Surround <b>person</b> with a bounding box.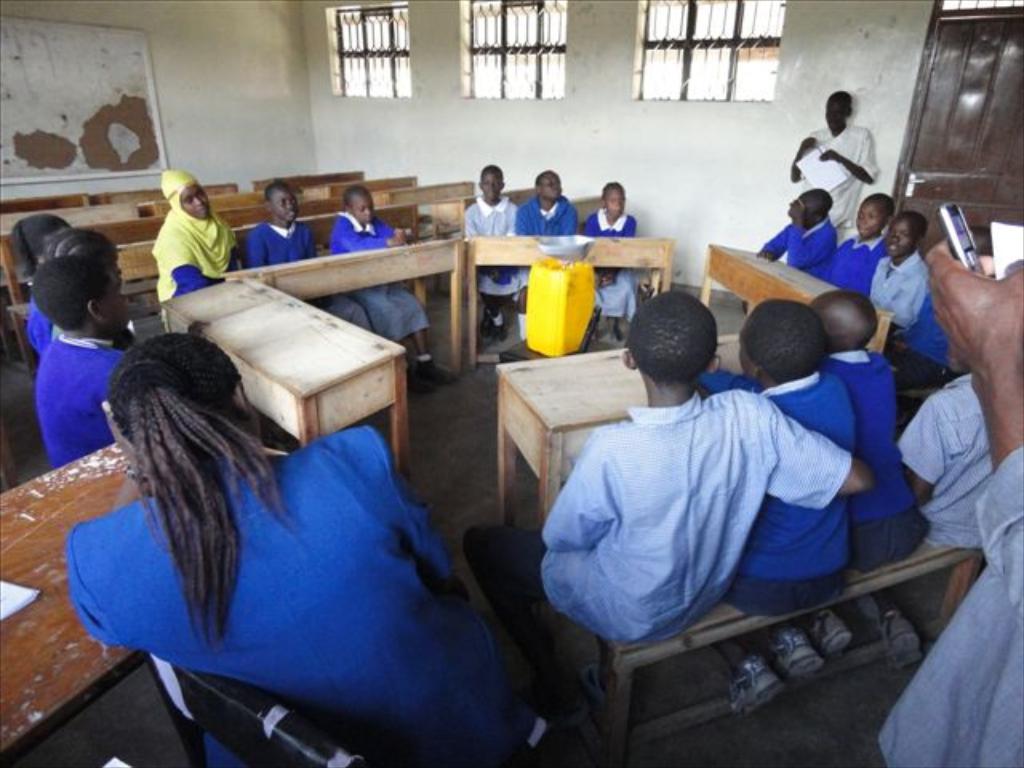
rect(872, 229, 1021, 766).
